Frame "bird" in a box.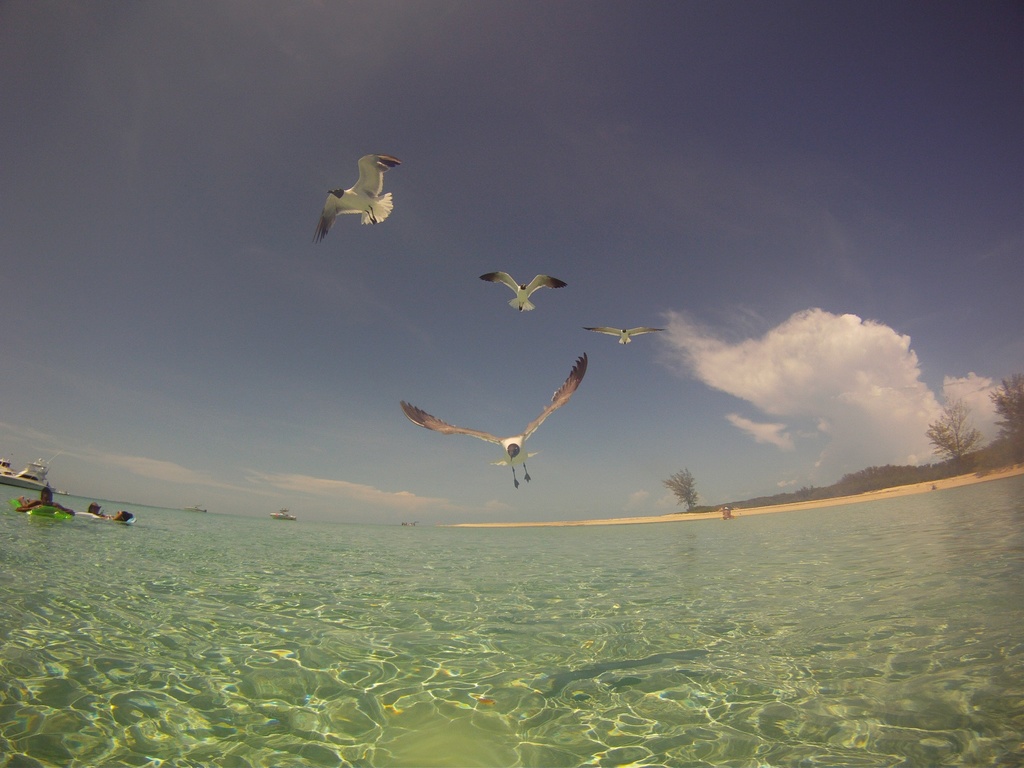
(x1=312, y1=148, x2=403, y2=238).
